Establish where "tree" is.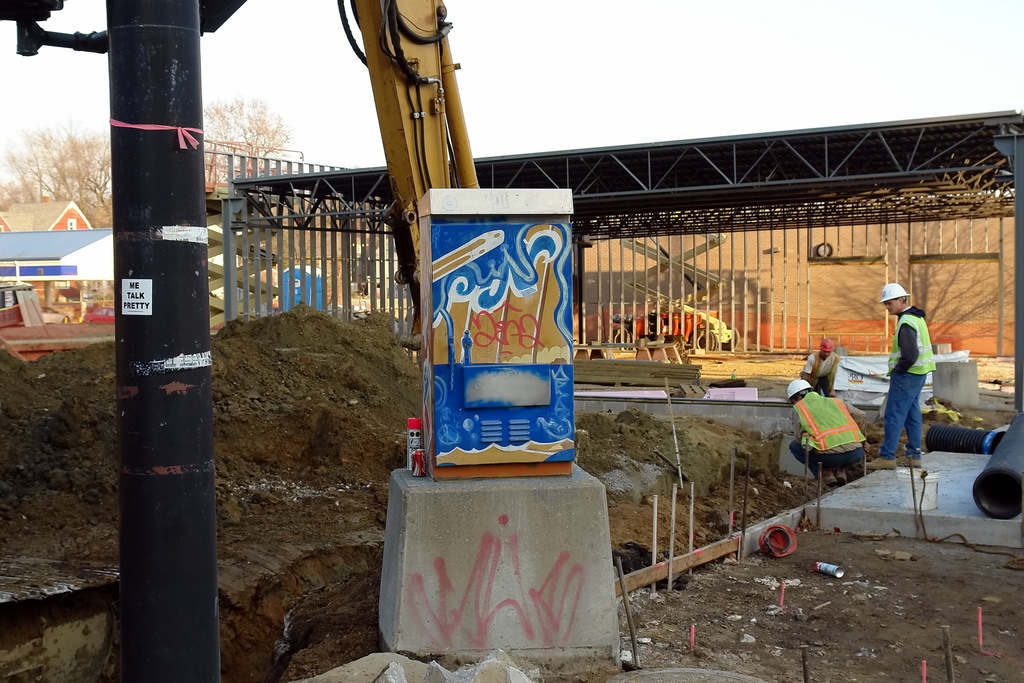
Established at rect(202, 97, 292, 180).
